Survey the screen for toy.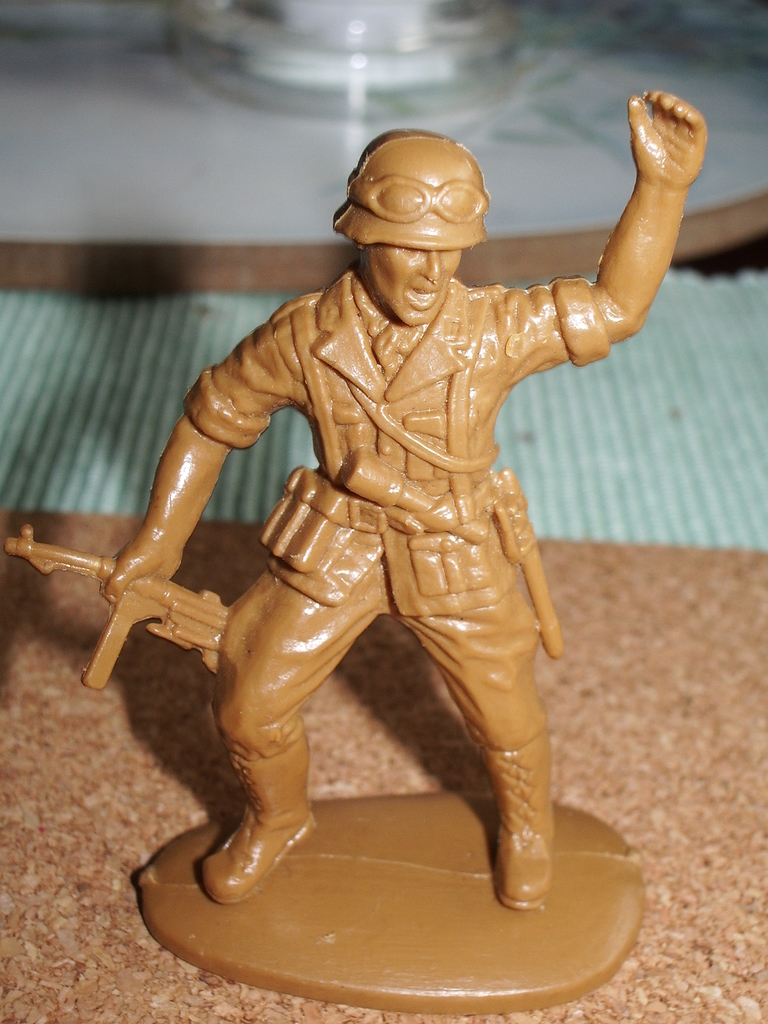
Survey found: <box>43,133,690,942</box>.
